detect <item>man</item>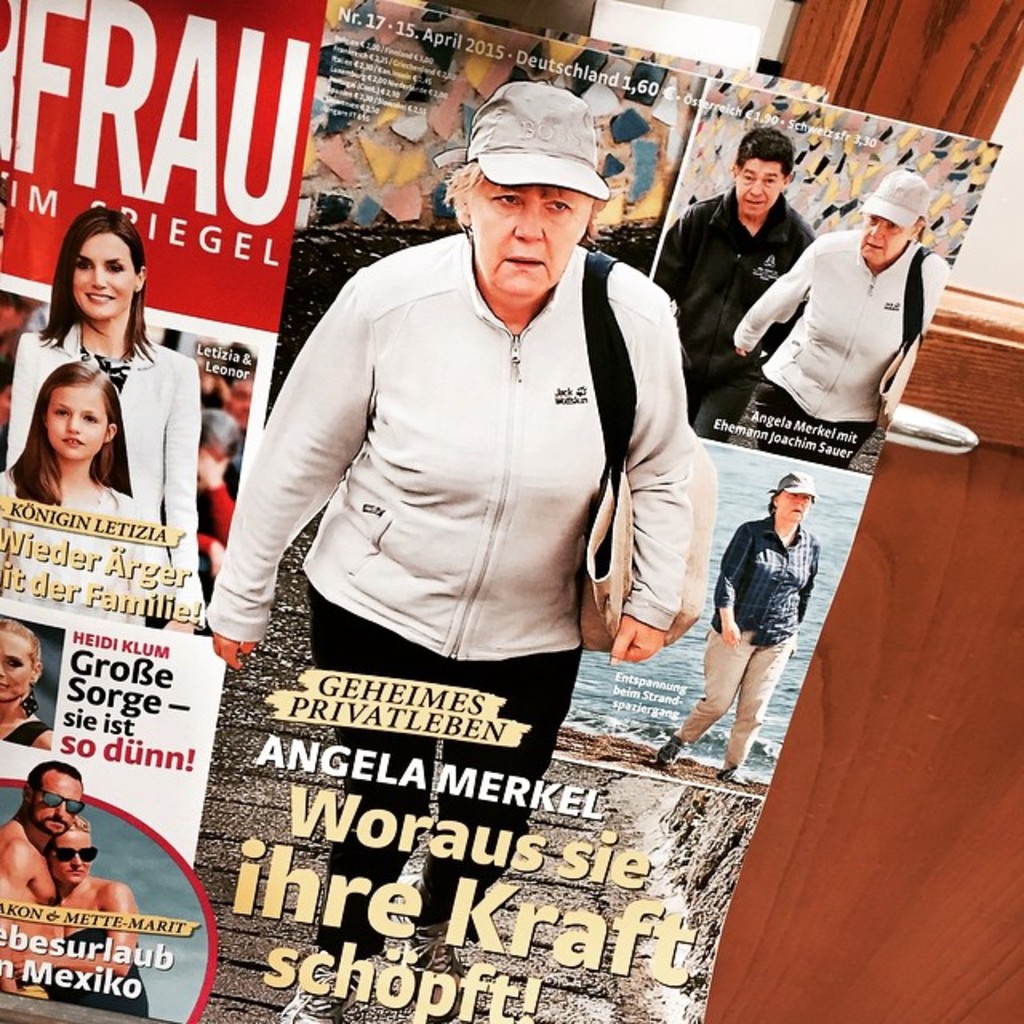
pyautogui.locateOnScreen(0, 755, 82, 992)
